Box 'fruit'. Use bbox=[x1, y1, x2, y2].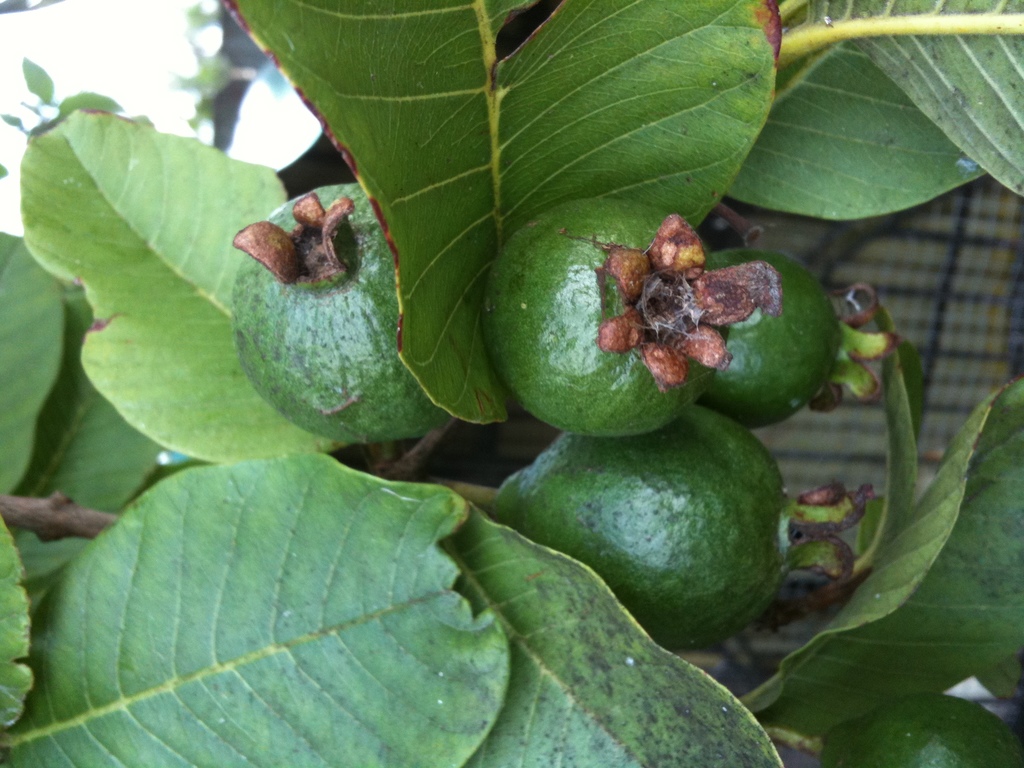
bbox=[695, 245, 899, 426].
